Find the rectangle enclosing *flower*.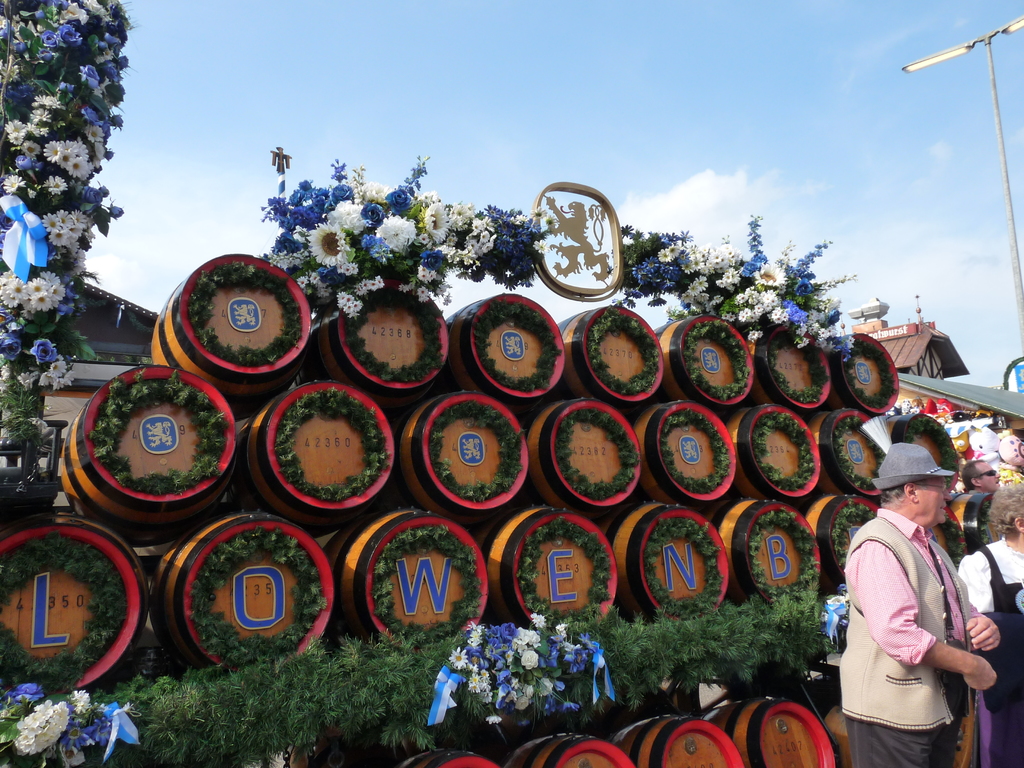
(40,372,54,387).
